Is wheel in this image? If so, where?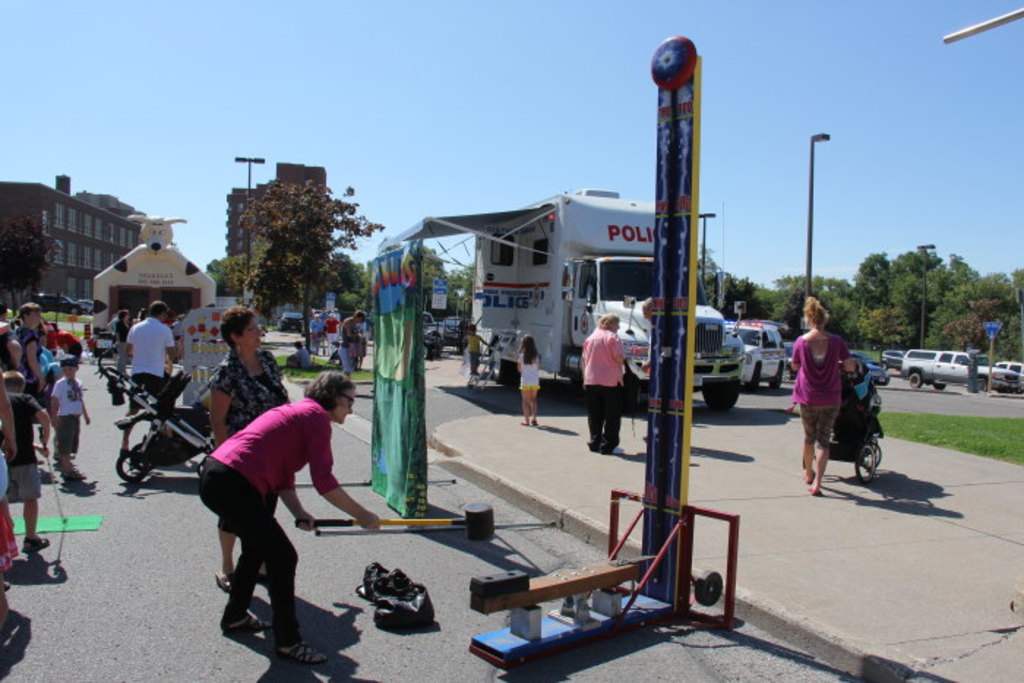
Yes, at (746,369,764,392).
